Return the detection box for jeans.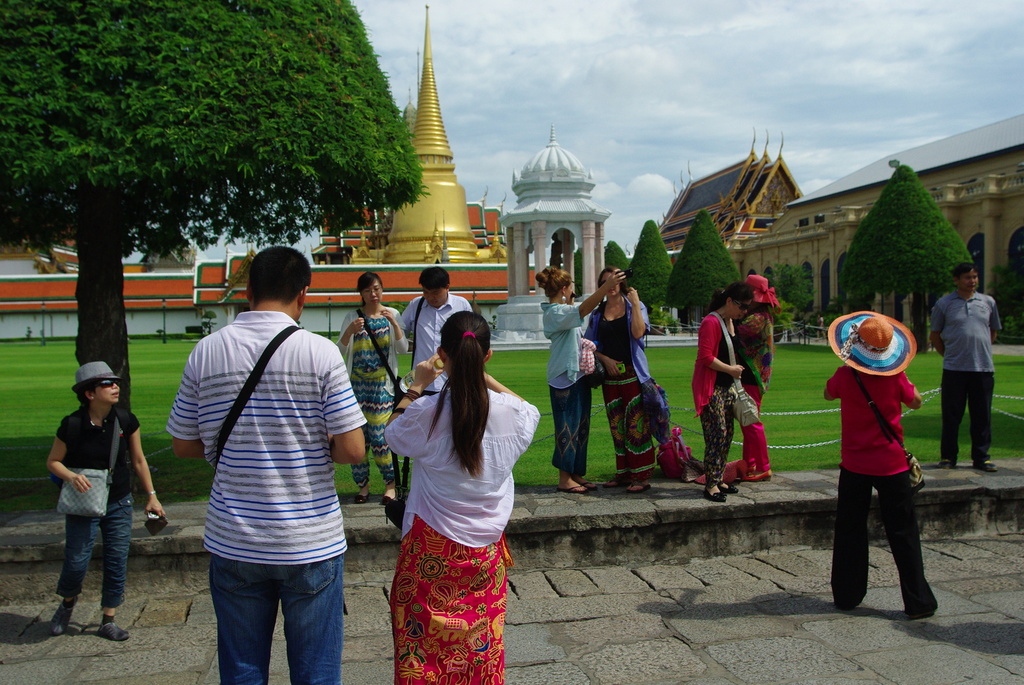
l=54, t=494, r=129, b=604.
